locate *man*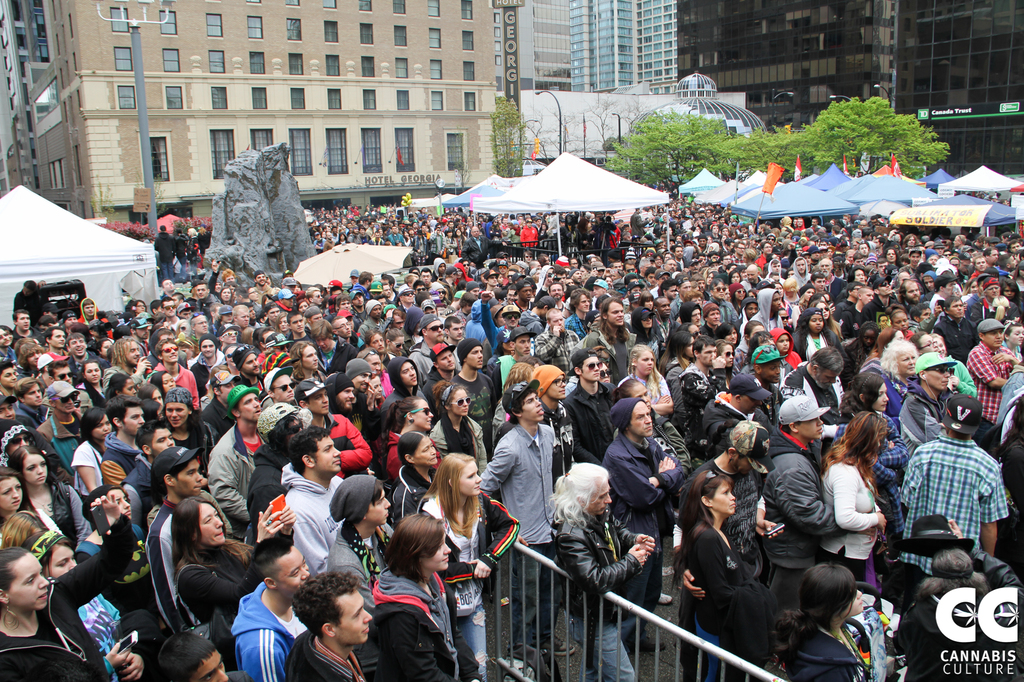
228, 281, 239, 289
